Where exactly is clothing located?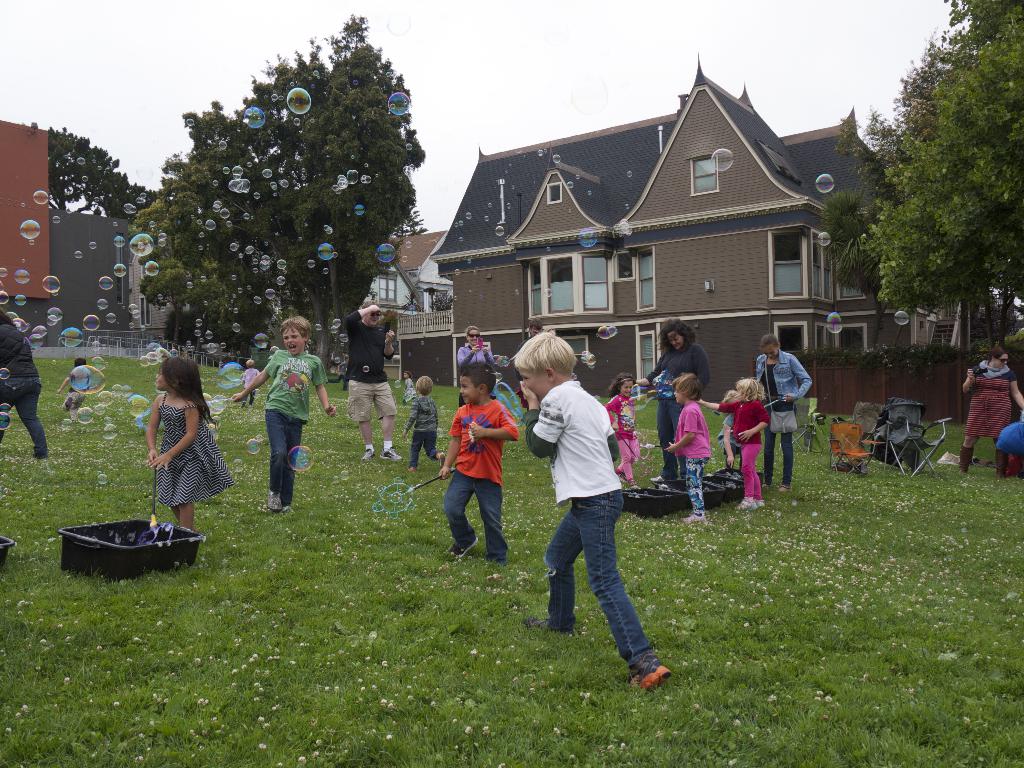
Its bounding box is bbox=(969, 363, 1020, 437).
